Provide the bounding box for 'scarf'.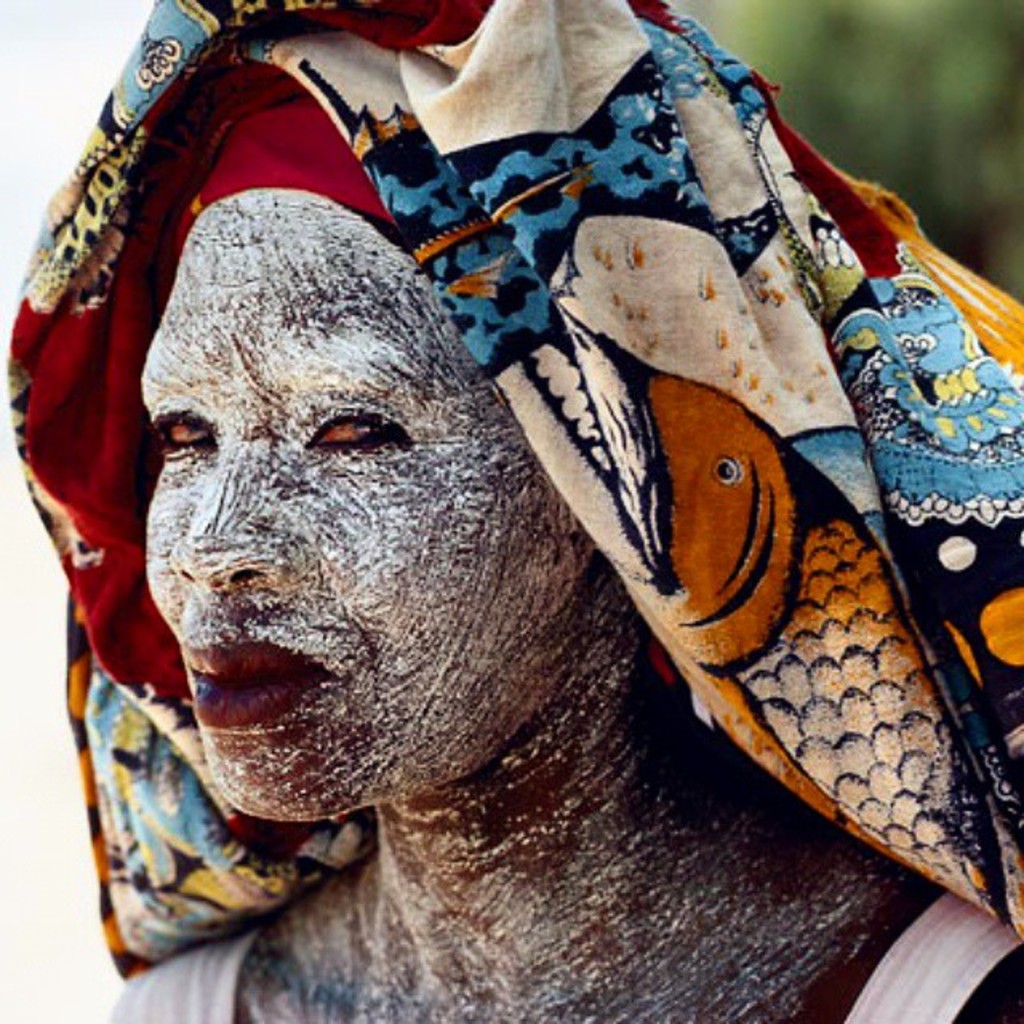
<bbox>0, 0, 1022, 989</bbox>.
